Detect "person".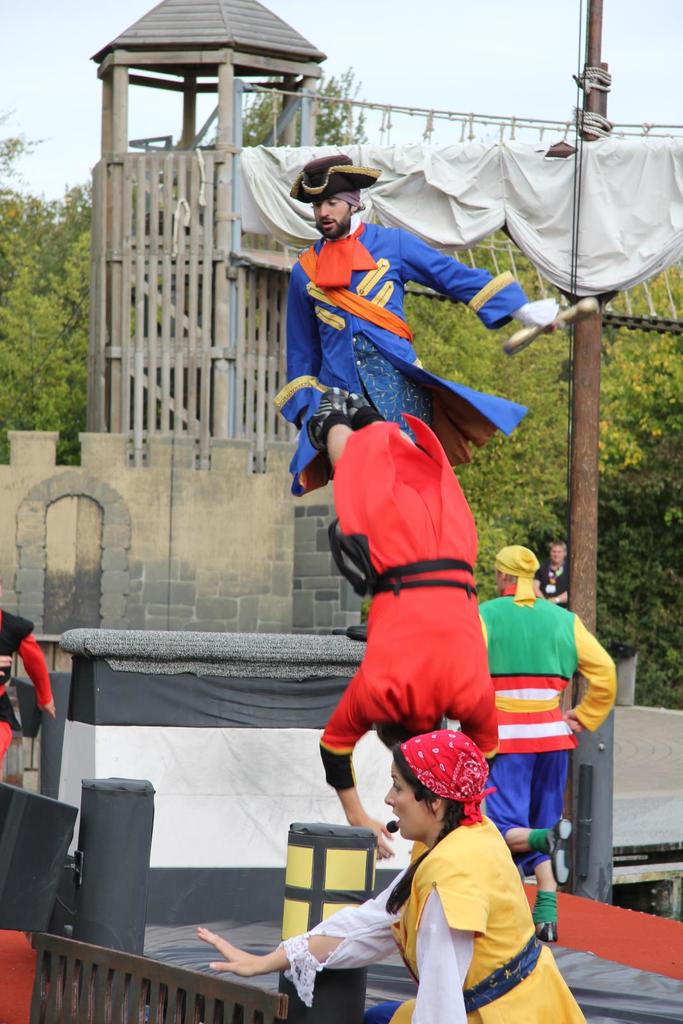
Detected at bbox=(266, 146, 533, 494).
